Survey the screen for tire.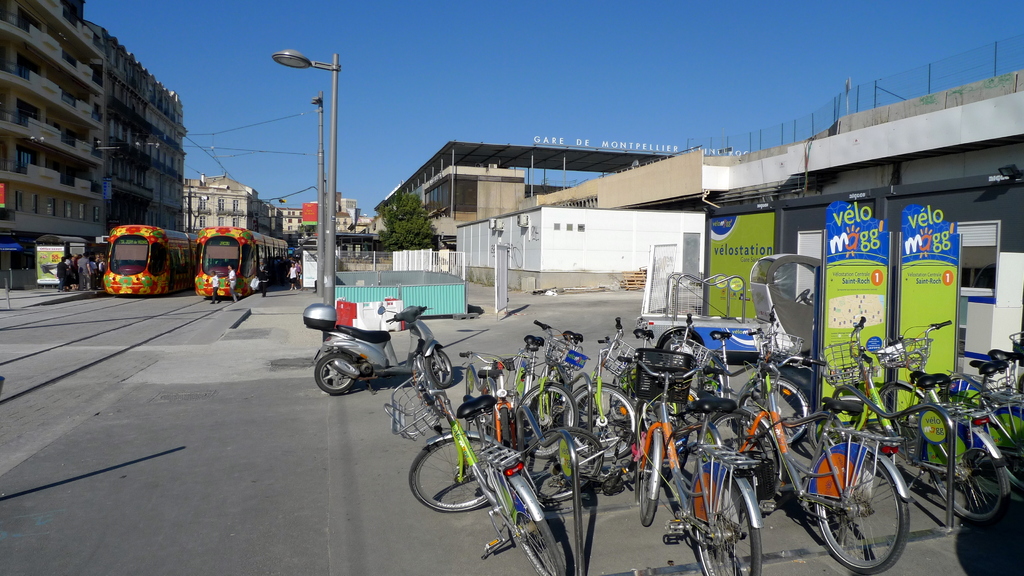
Survey found: left=516, top=385, right=579, bottom=461.
